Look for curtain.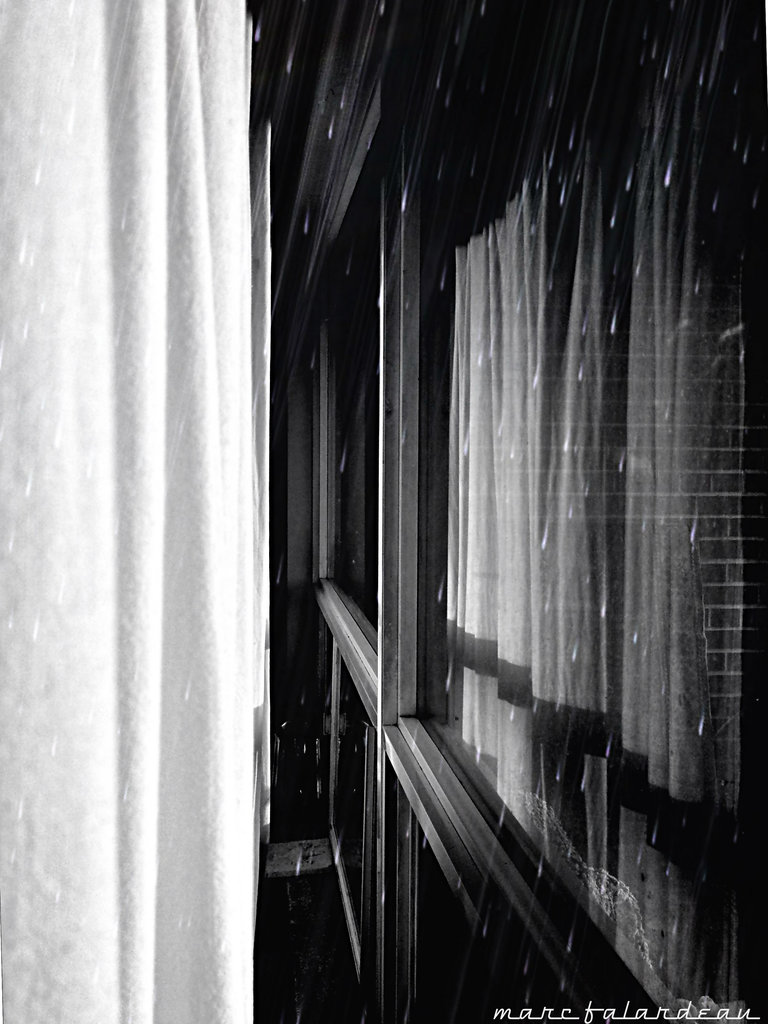
Found: [left=21, top=0, right=294, bottom=1023].
